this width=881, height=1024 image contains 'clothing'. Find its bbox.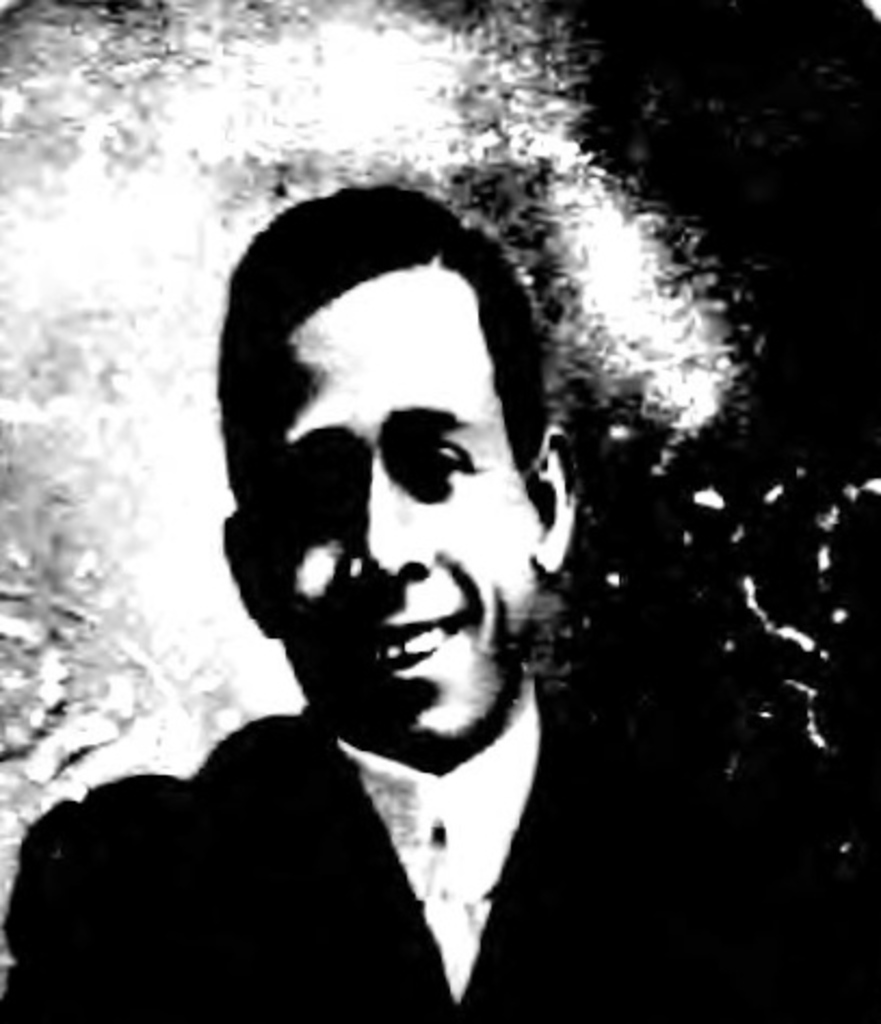
box(24, 585, 660, 1023).
